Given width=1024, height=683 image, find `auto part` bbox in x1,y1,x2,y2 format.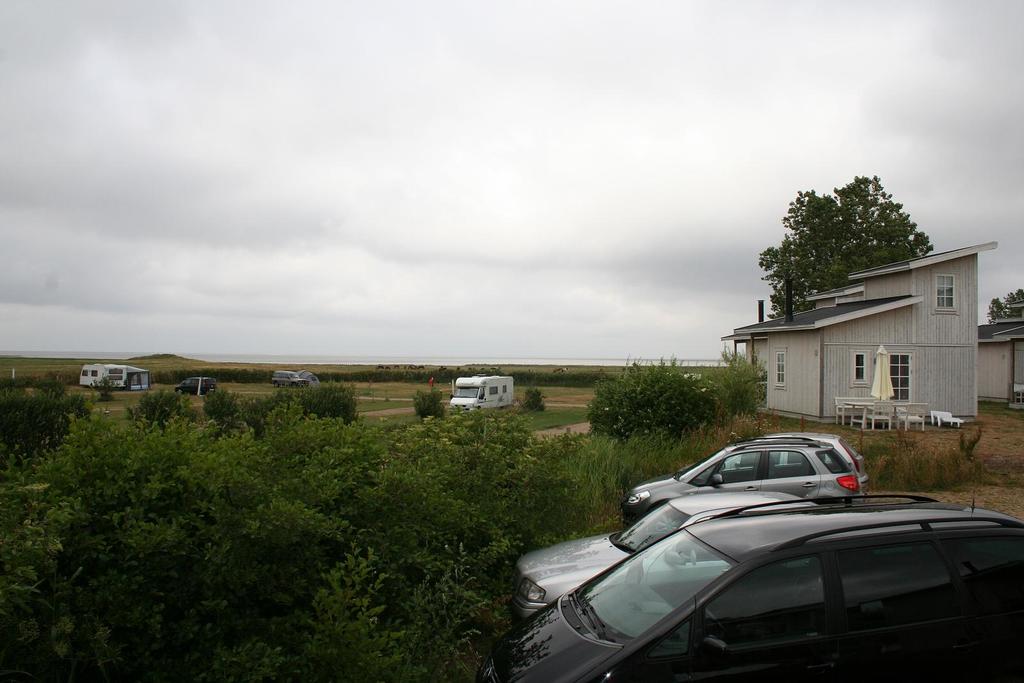
577,589,604,640.
